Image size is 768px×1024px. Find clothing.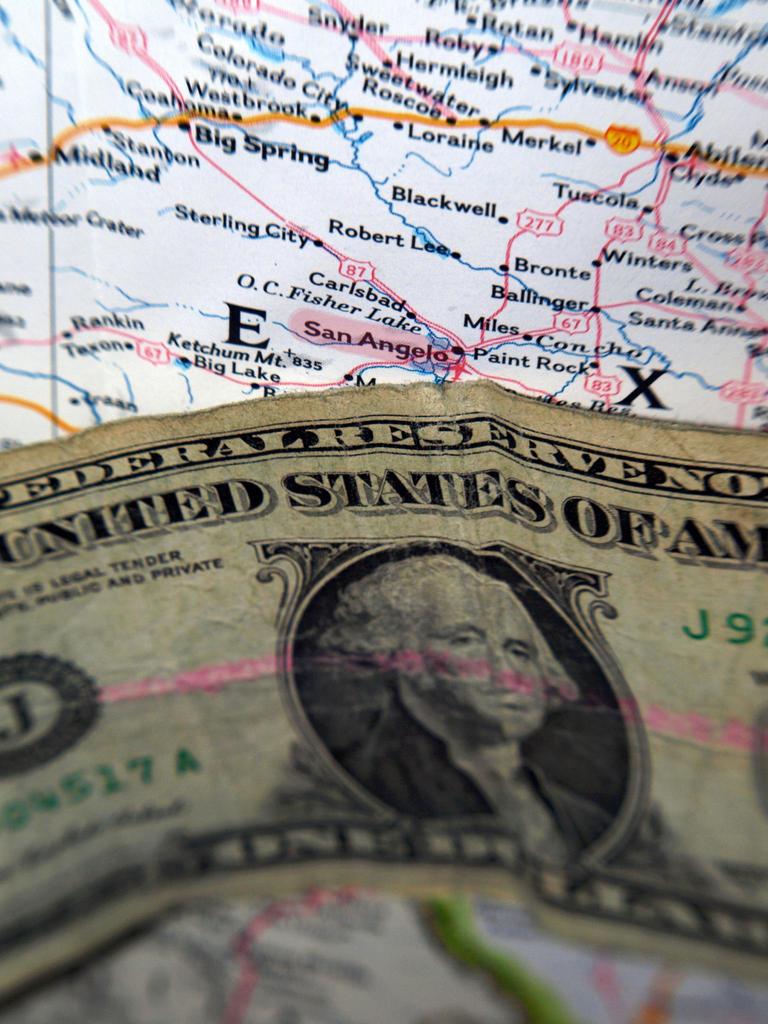
rect(316, 684, 630, 874).
